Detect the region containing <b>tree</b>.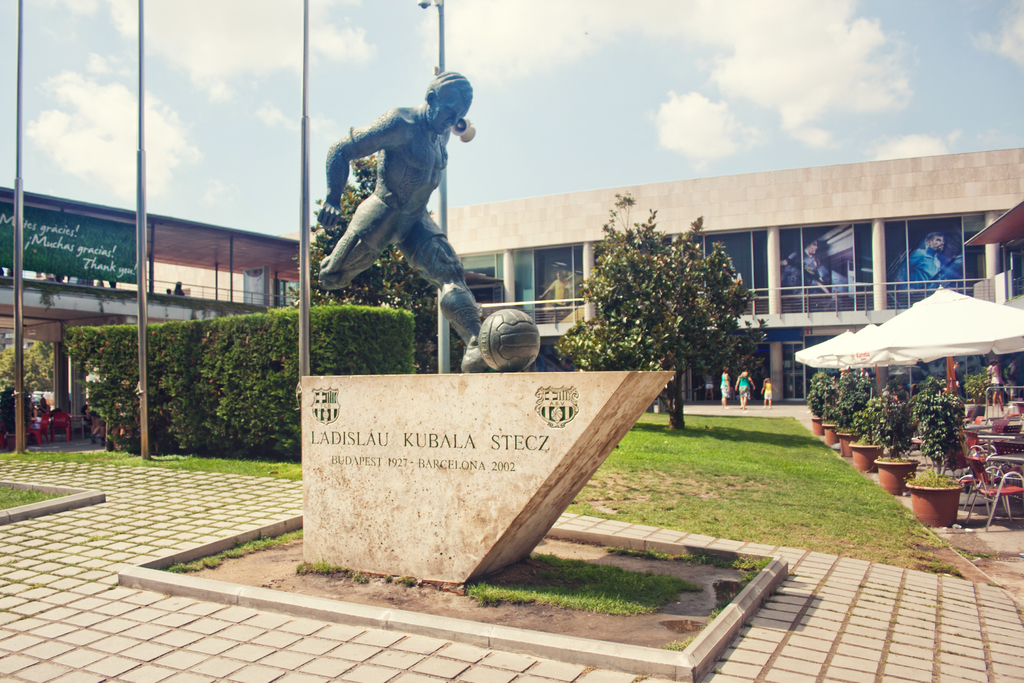
[283,118,467,361].
